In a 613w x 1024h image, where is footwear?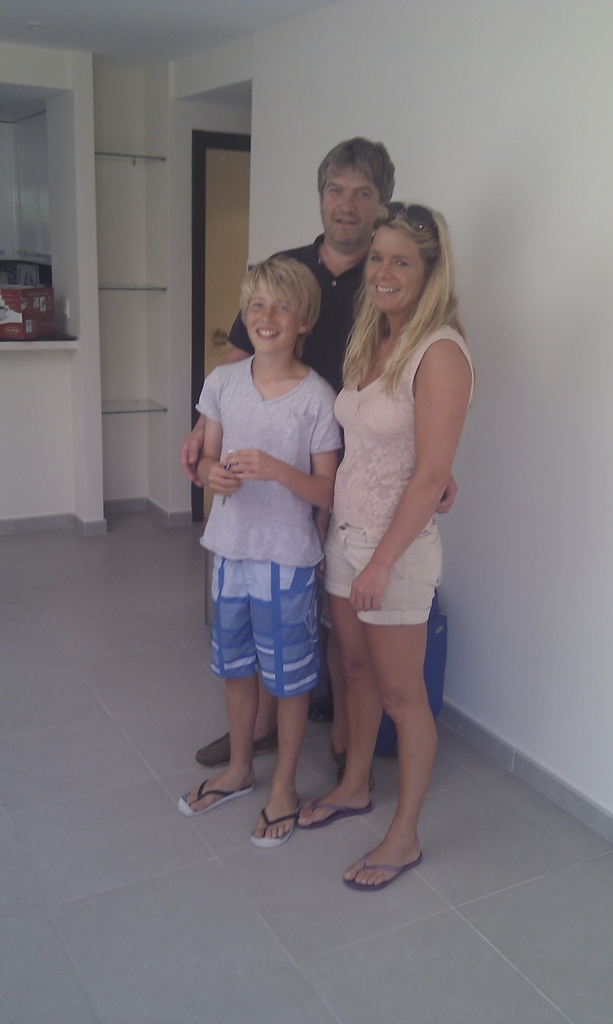
<box>196,725,277,771</box>.
